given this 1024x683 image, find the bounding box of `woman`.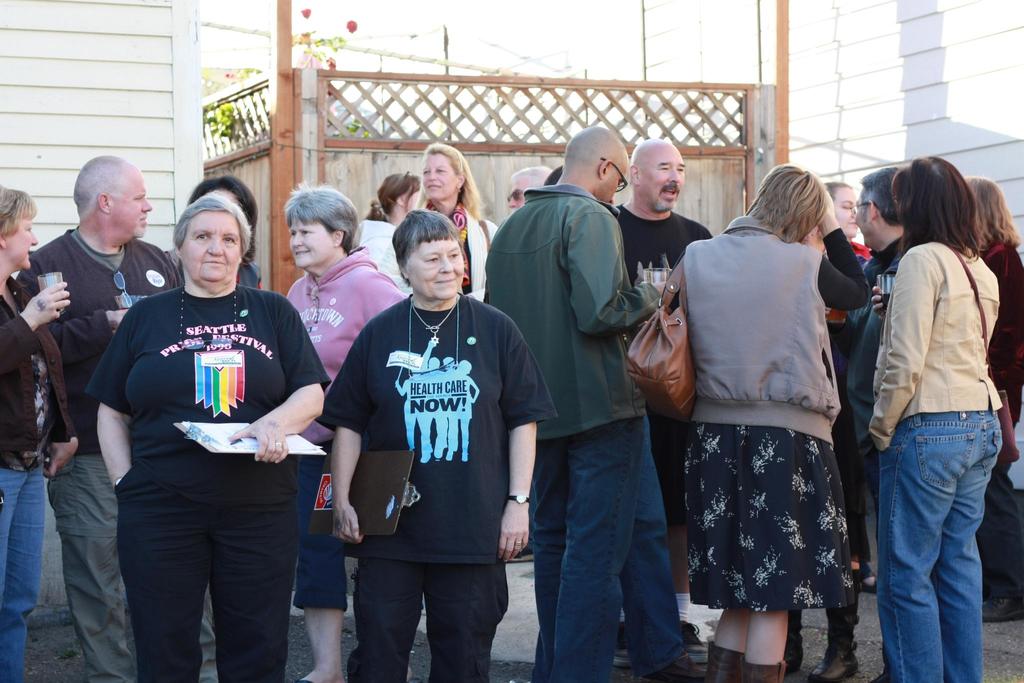
box(652, 163, 871, 682).
